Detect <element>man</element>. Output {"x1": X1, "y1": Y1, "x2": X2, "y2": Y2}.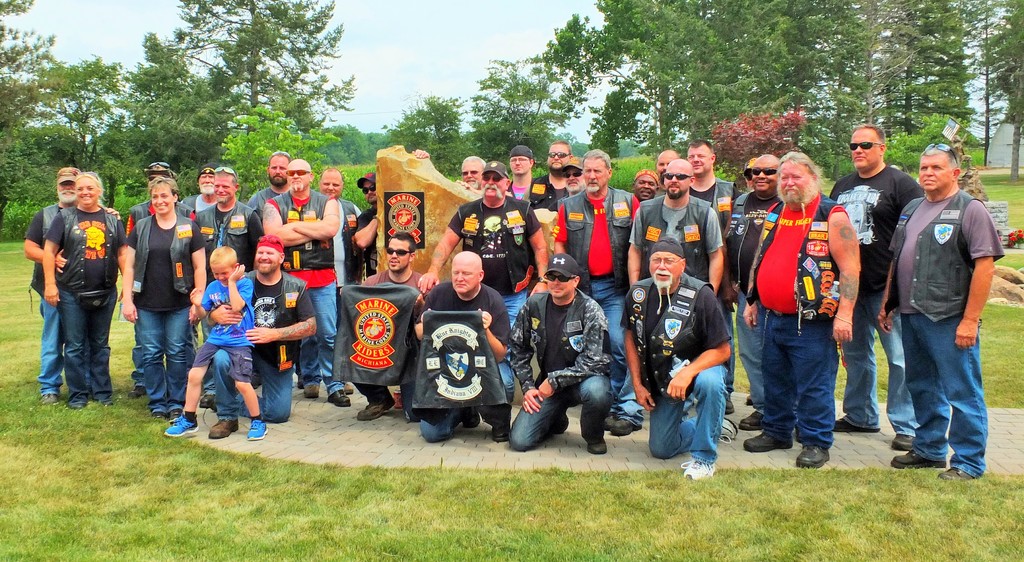
{"x1": 116, "y1": 161, "x2": 197, "y2": 399}.
